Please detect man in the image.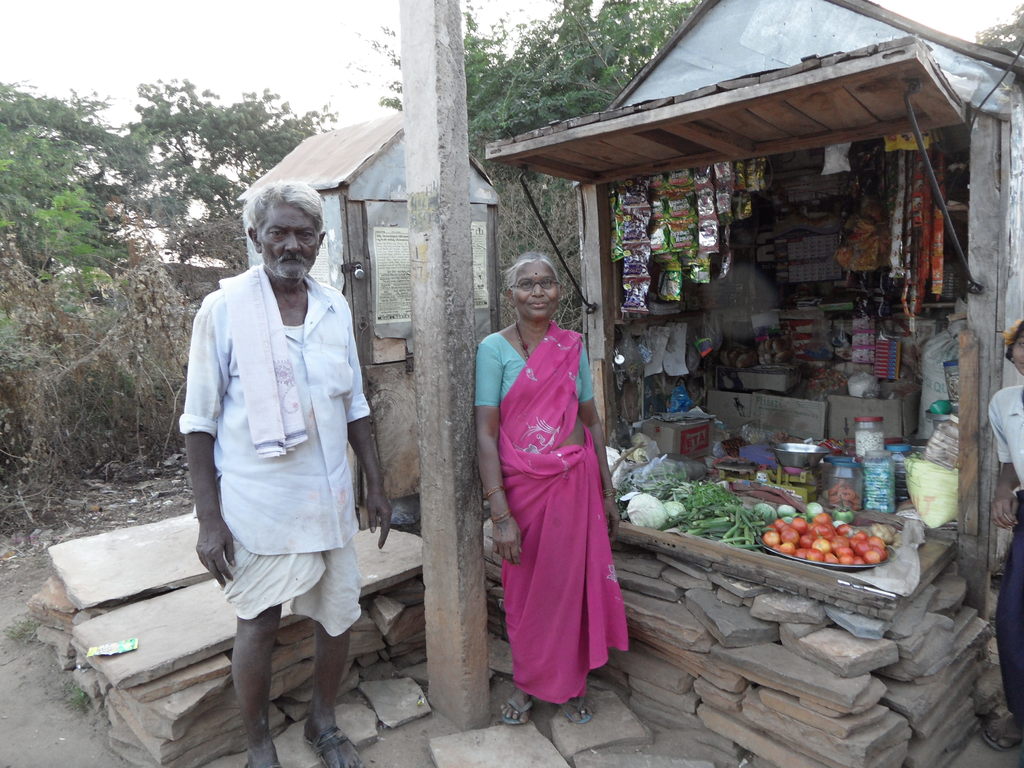
173/162/393/767.
